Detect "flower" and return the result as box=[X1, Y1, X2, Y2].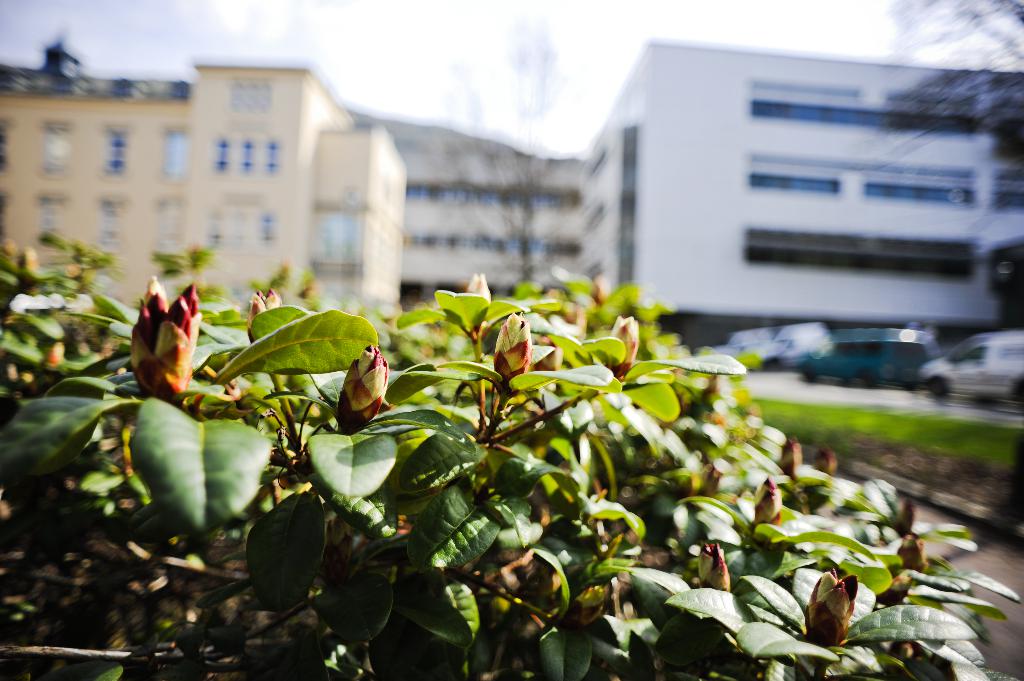
box=[330, 340, 395, 435].
